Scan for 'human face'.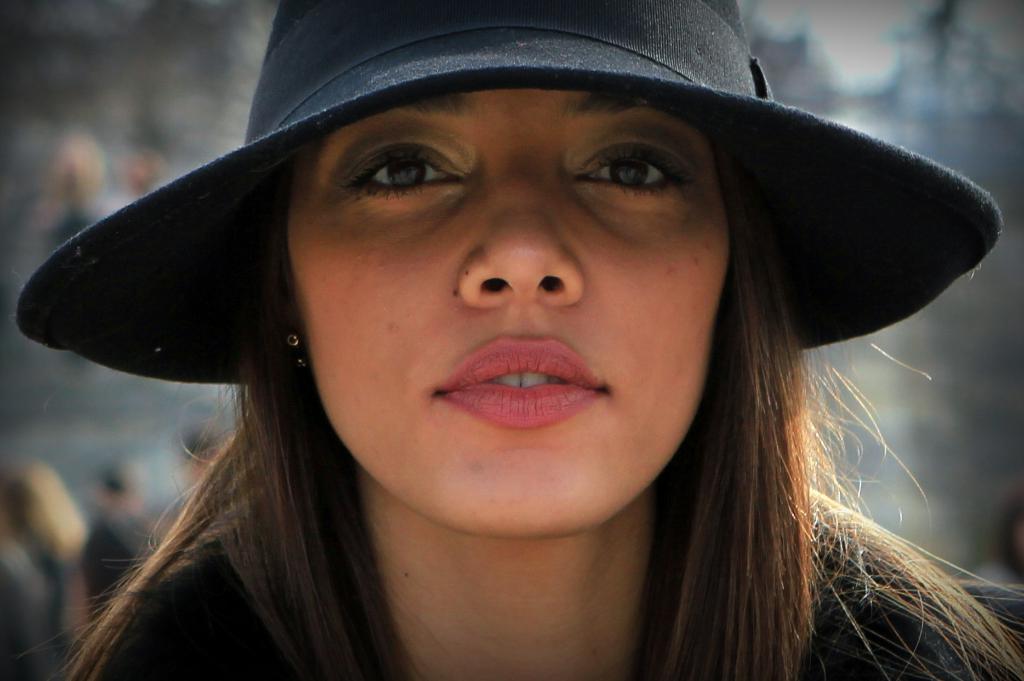
Scan result: BBox(283, 87, 736, 541).
